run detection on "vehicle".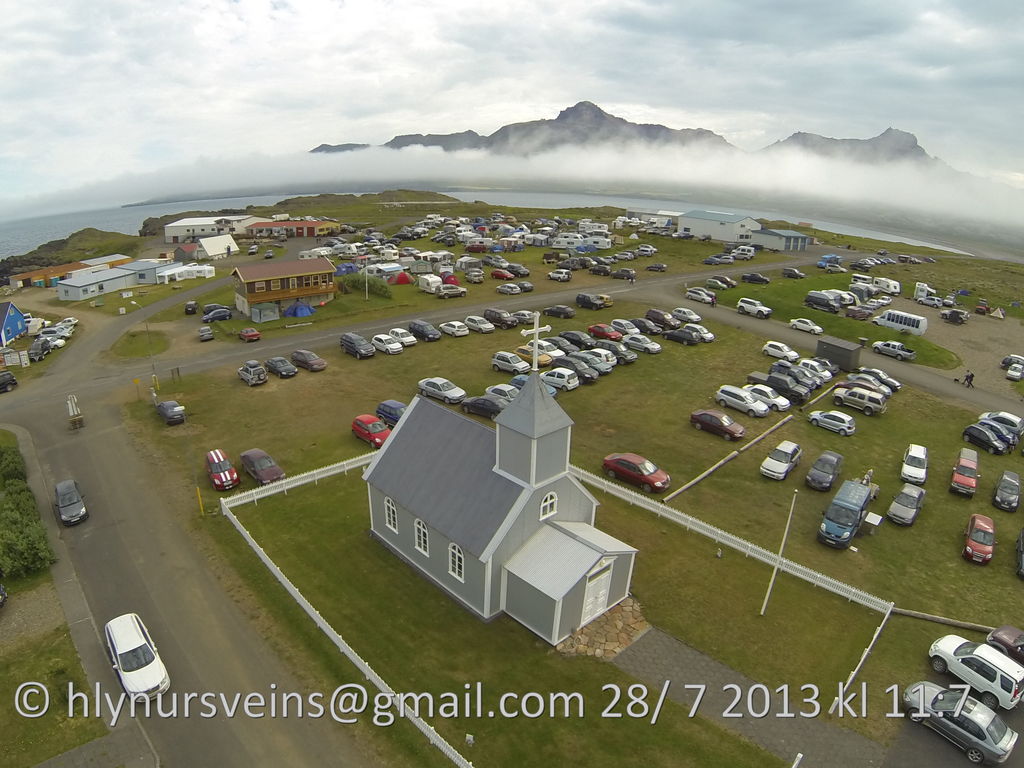
Result: 716,385,767,416.
